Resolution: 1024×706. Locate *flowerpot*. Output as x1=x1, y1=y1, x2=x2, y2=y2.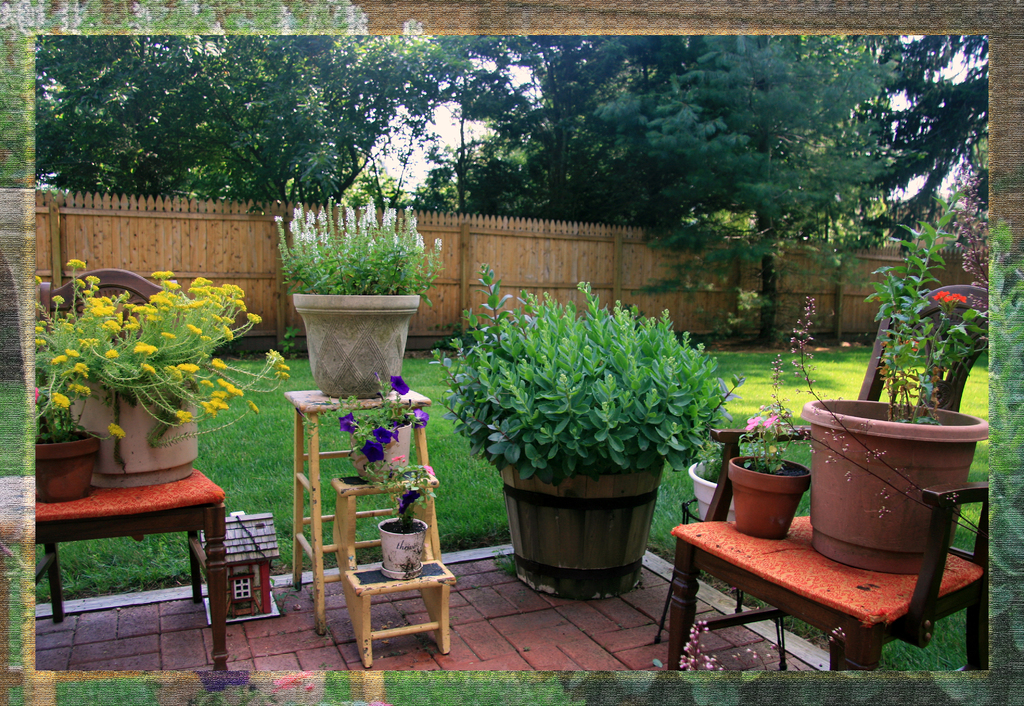
x1=70, y1=365, x2=197, y2=492.
